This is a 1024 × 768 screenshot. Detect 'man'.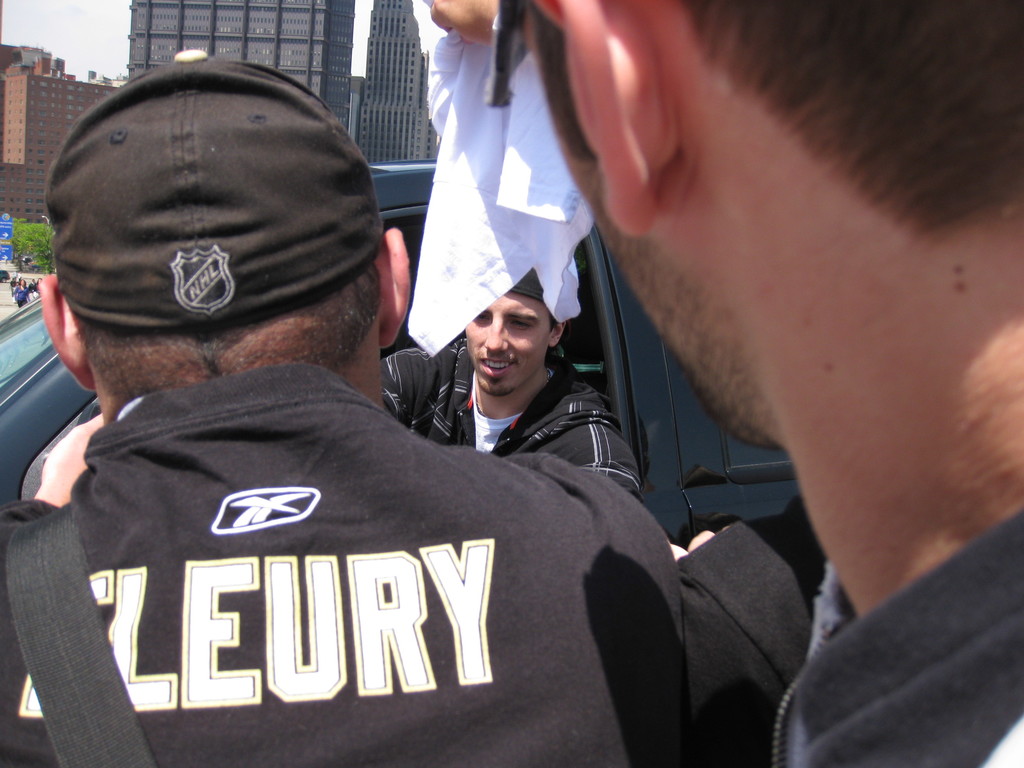
[502, 0, 1023, 767].
